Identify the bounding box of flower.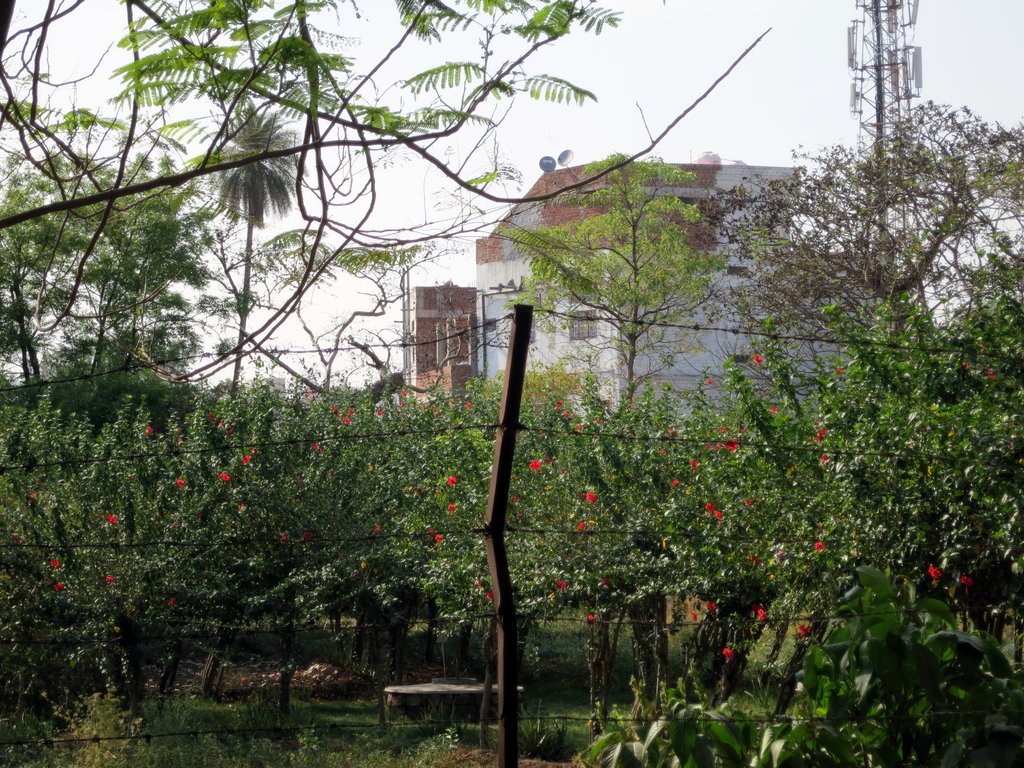
278 532 290 543.
